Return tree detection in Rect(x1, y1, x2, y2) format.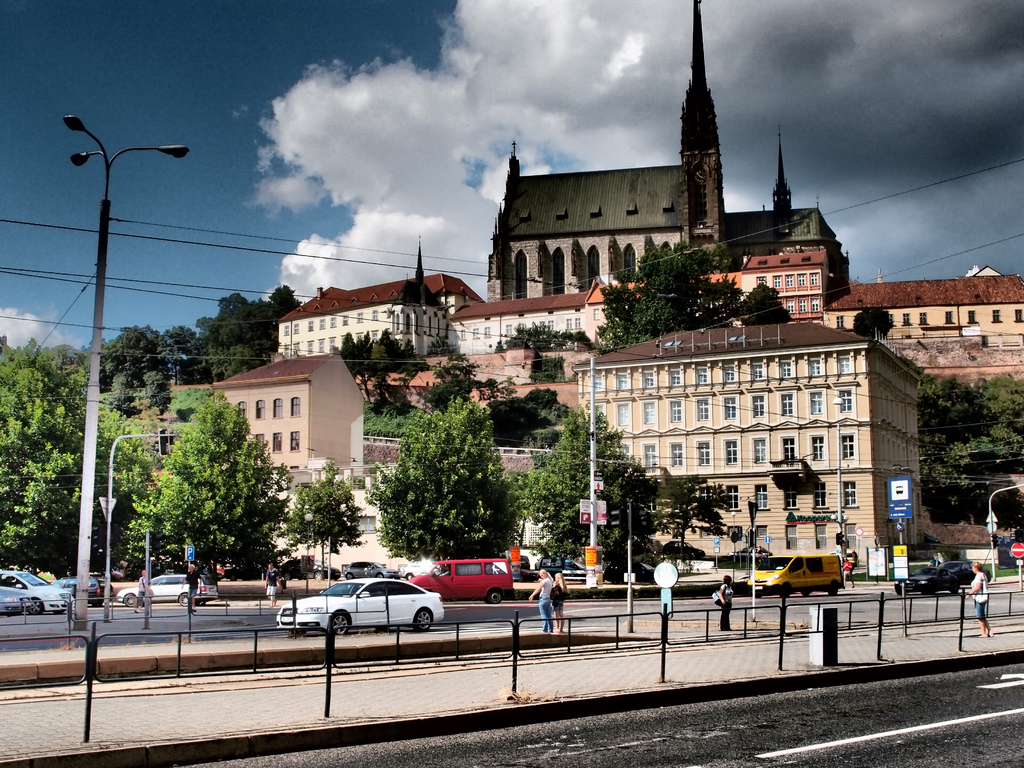
Rect(74, 320, 199, 413).
